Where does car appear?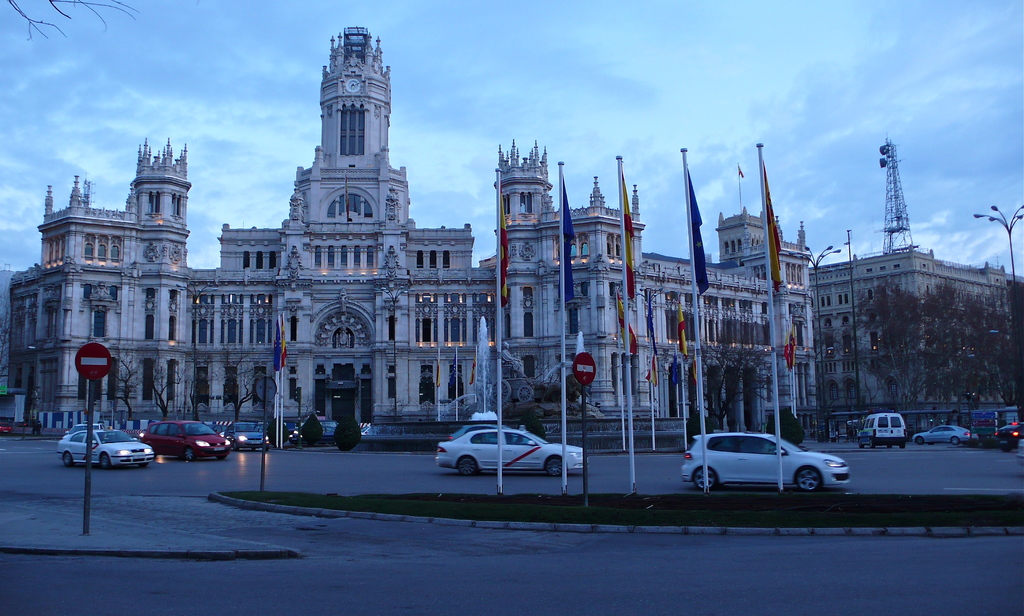
Appears at (x1=54, y1=429, x2=153, y2=471).
